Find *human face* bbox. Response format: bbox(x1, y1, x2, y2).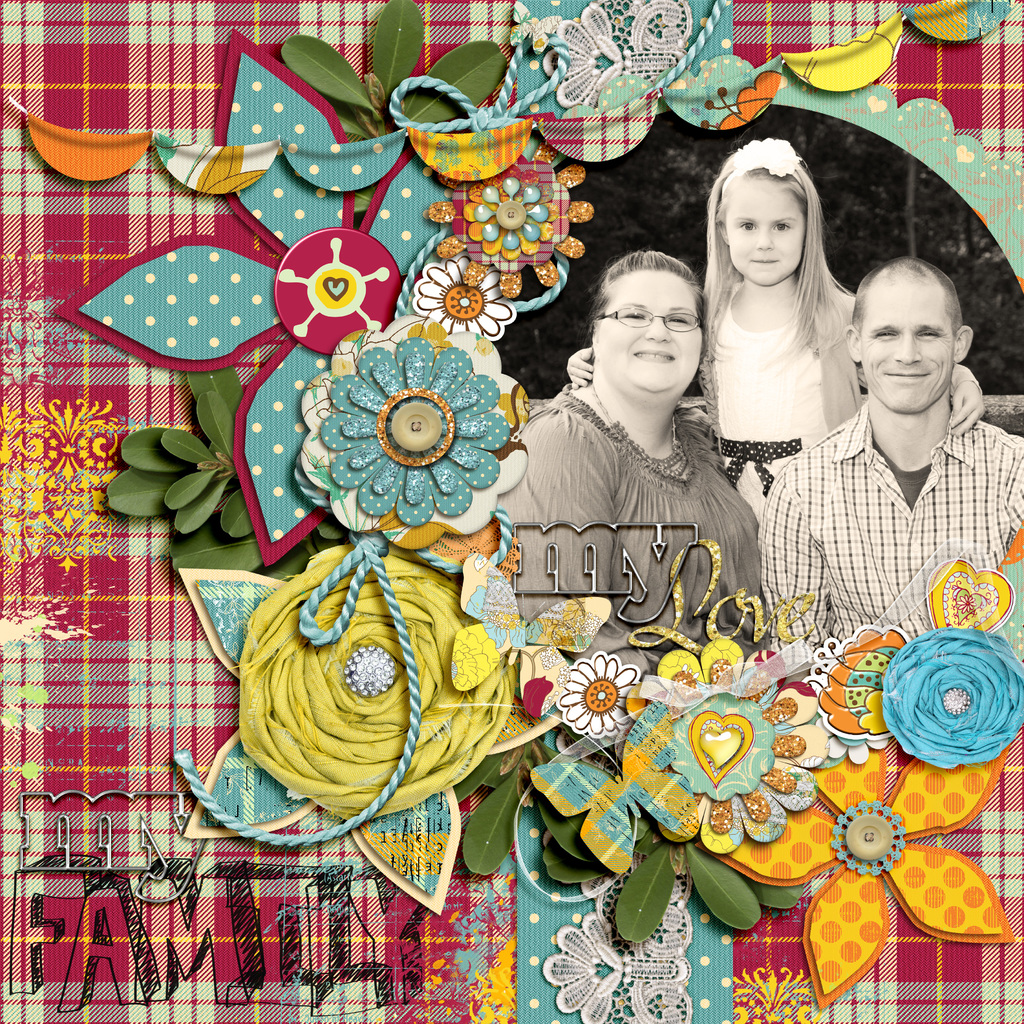
bbox(869, 276, 963, 415).
